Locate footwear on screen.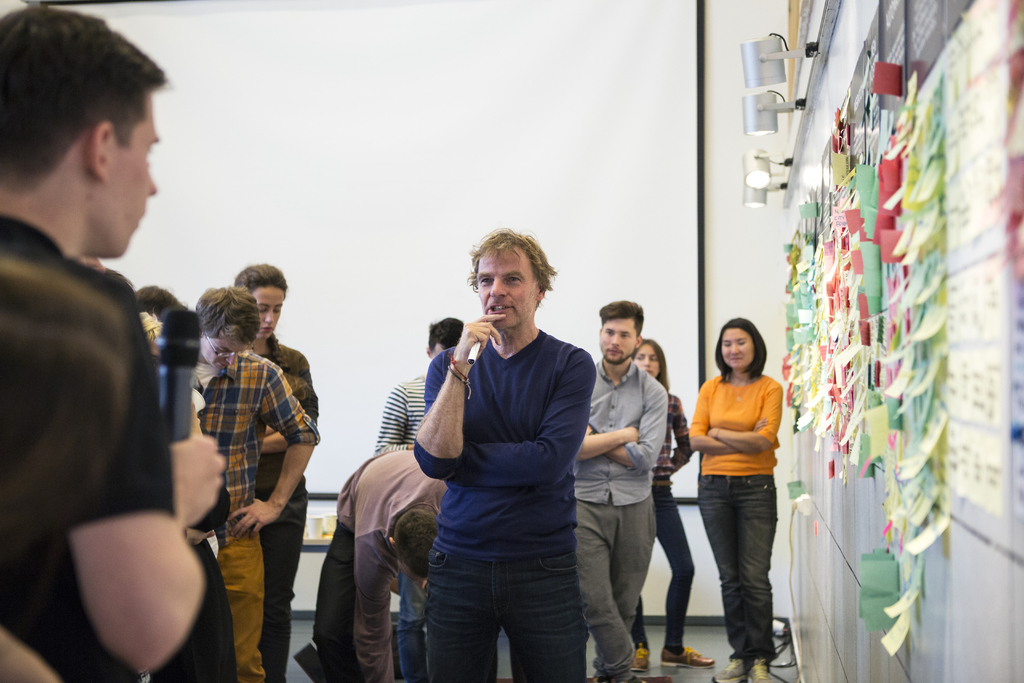
On screen at 659/648/719/668.
